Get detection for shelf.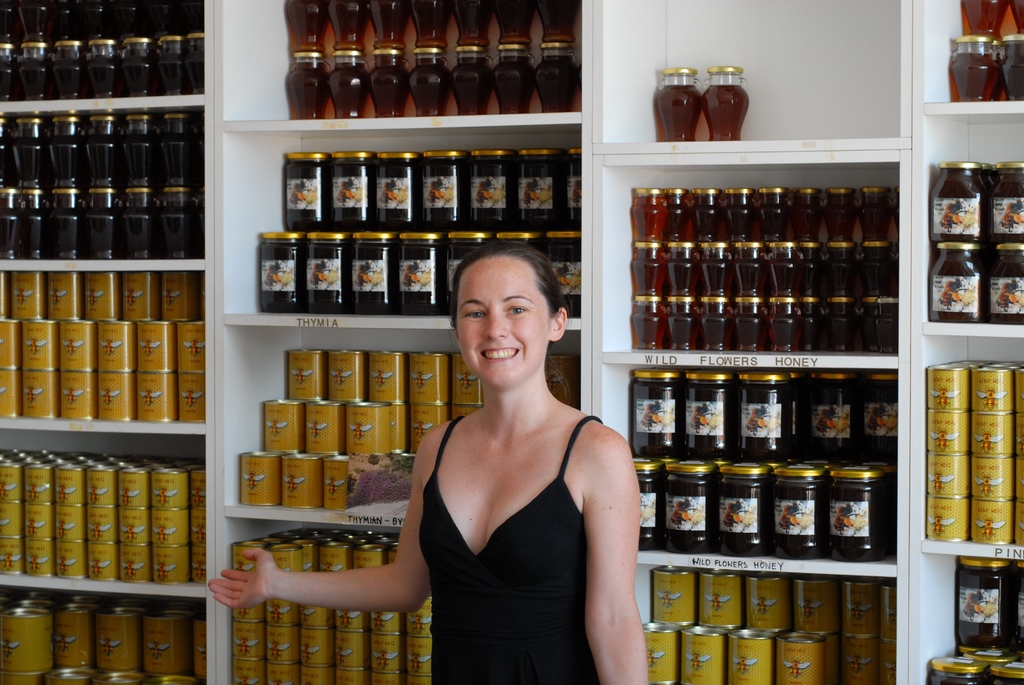
Detection: <bbox>913, 0, 1021, 684</bbox>.
